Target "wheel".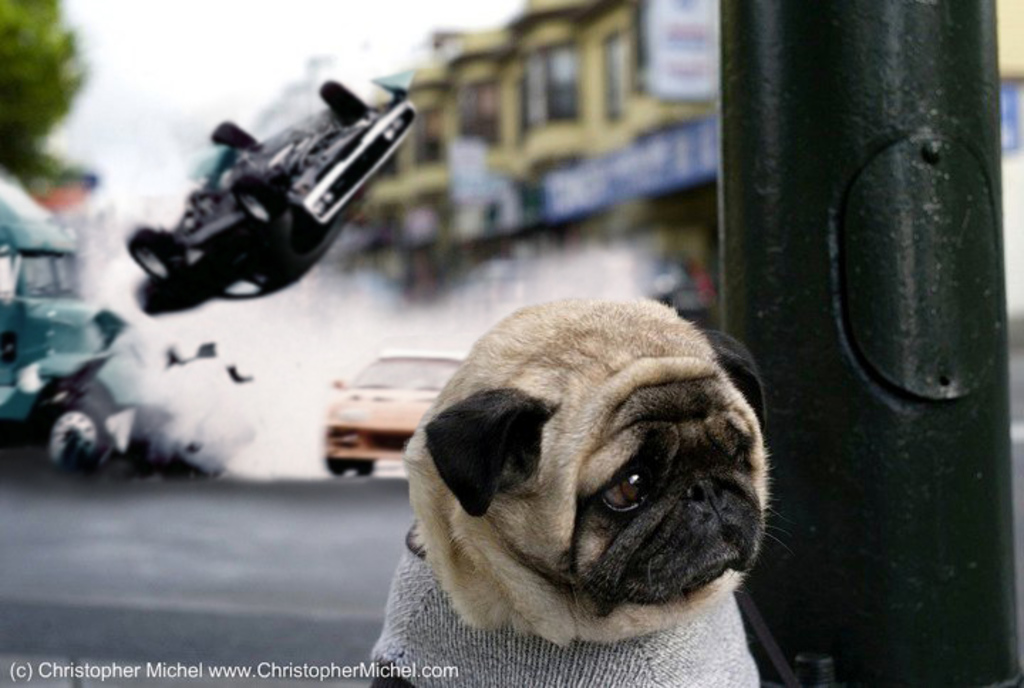
Target region: bbox(350, 452, 377, 478).
